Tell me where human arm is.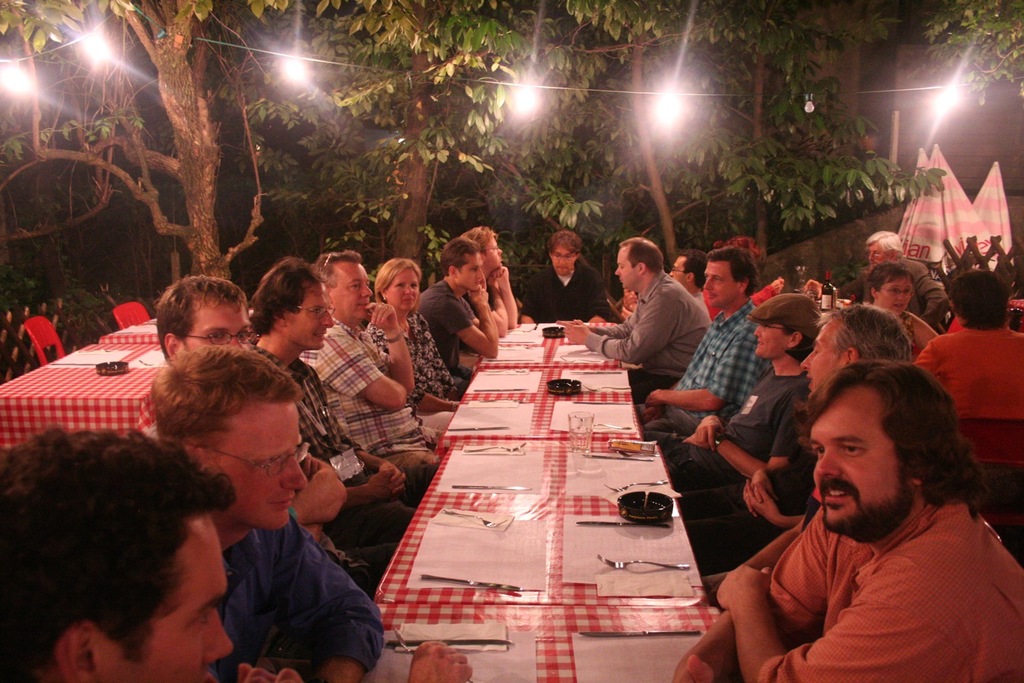
human arm is at [413,351,463,418].
